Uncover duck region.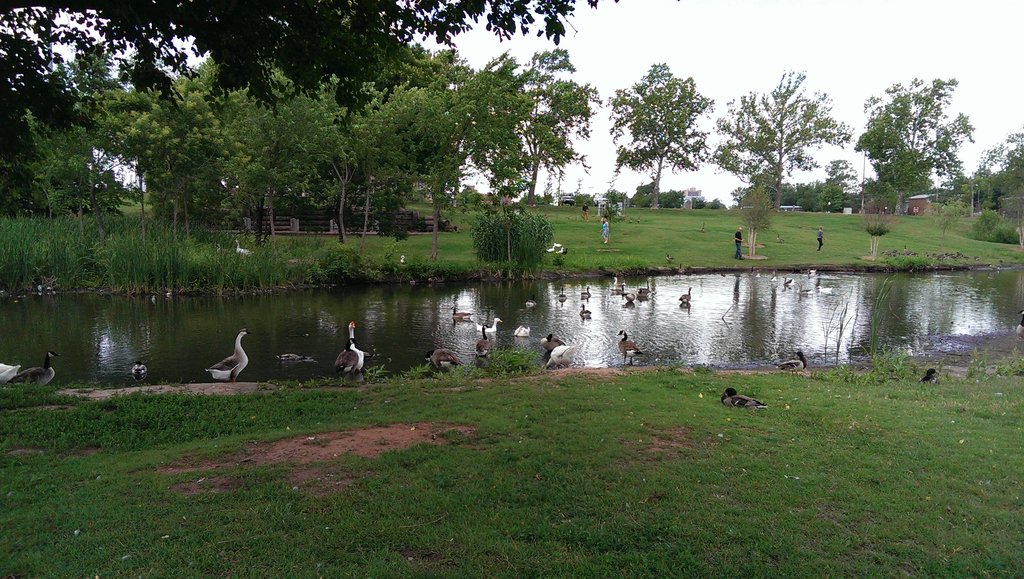
Uncovered: box=[767, 273, 777, 281].
